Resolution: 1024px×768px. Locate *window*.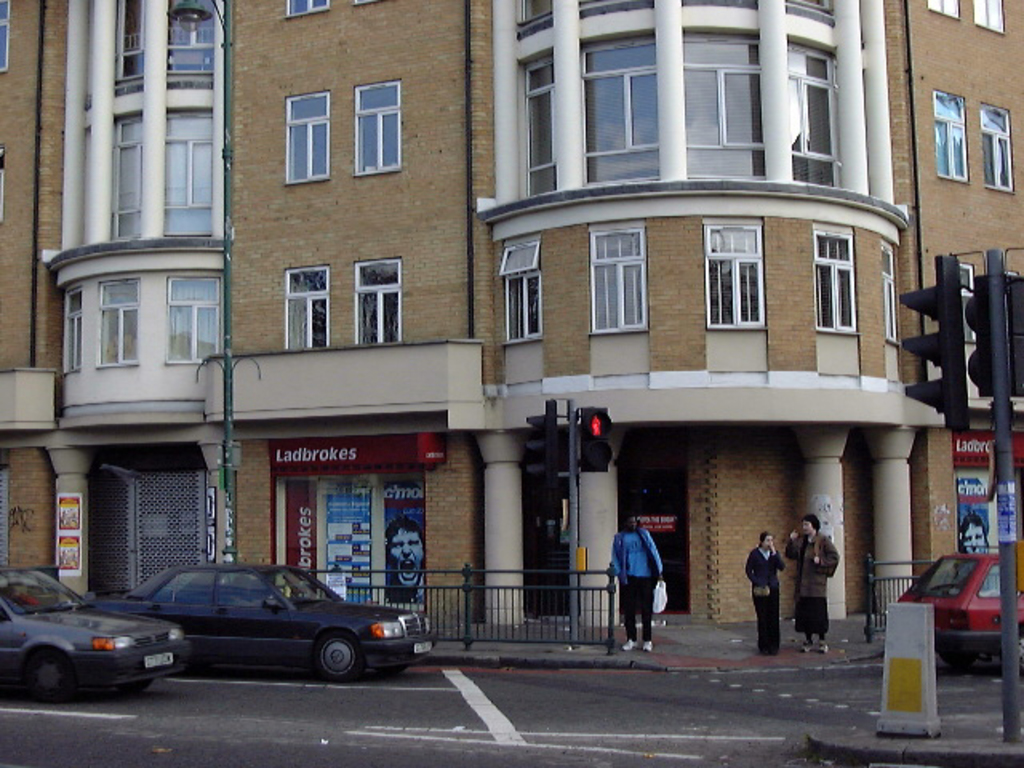
354 256 400 344.
